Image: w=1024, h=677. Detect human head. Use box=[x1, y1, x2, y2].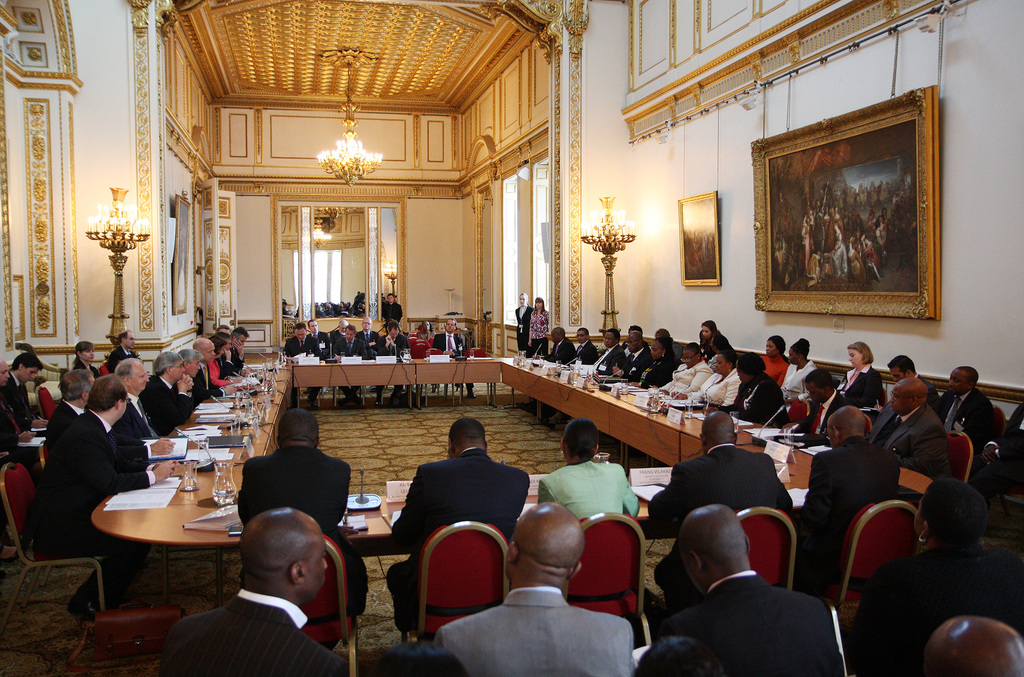
box=[787, 342, 812, 367].
